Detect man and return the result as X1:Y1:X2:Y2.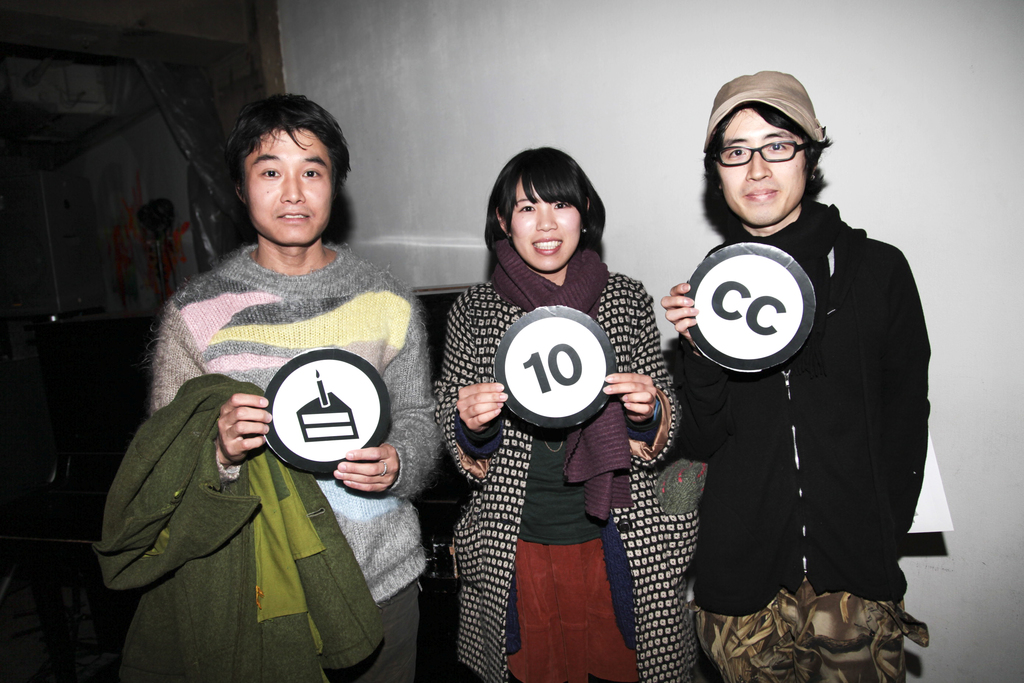
659:112:934:667.
